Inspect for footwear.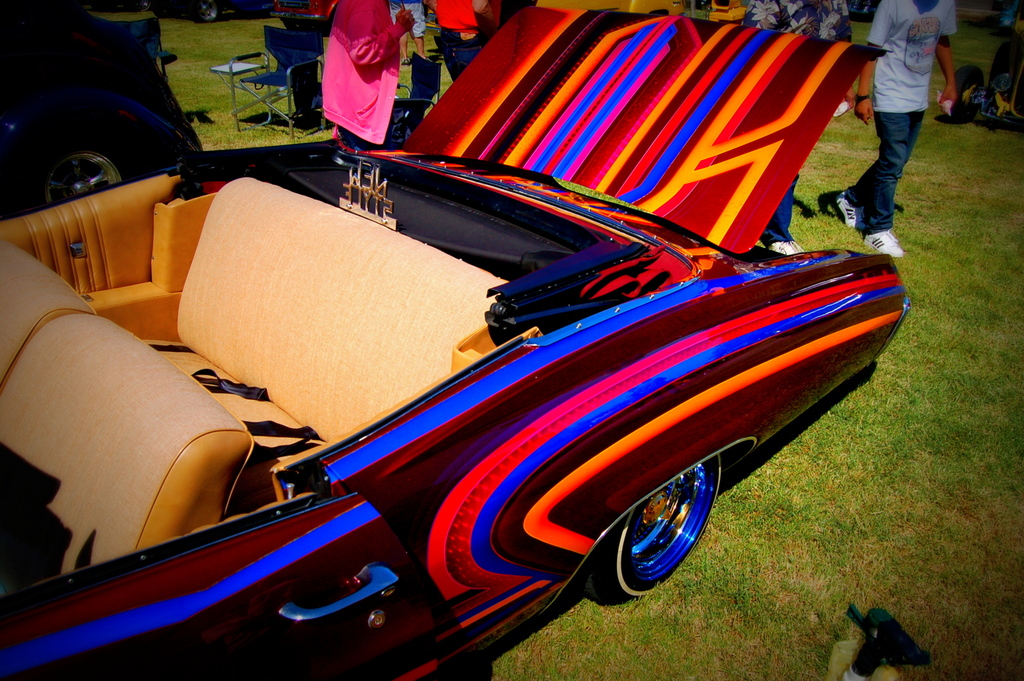
Inspection: bbox=[771, 239, 801, 251].
